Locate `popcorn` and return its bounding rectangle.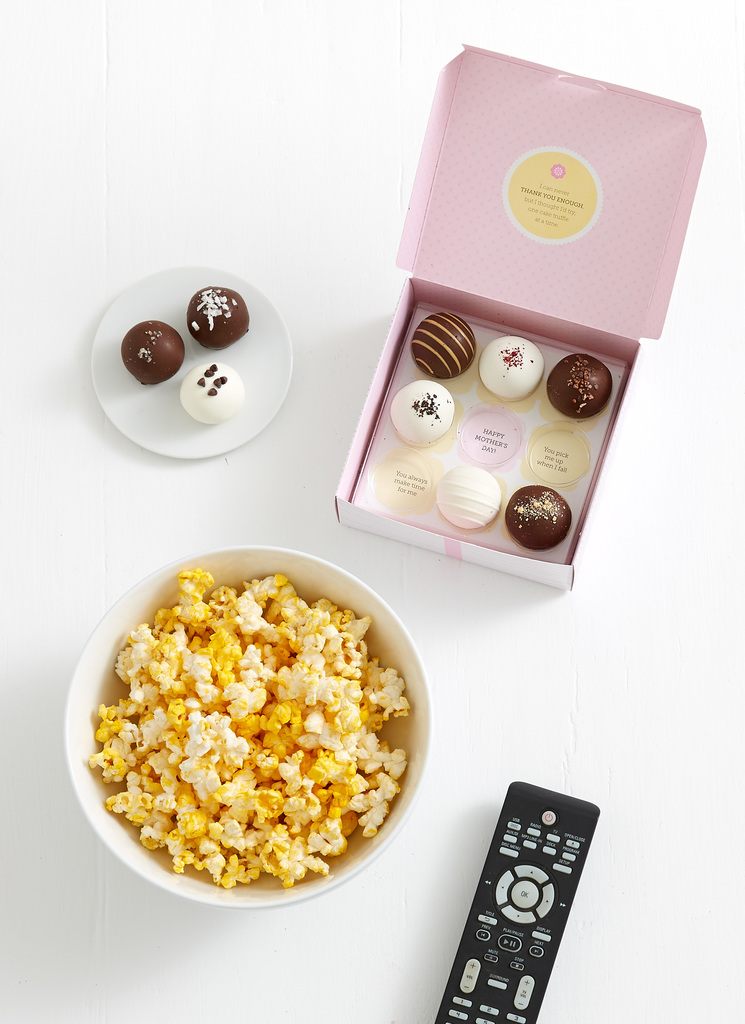
(left=89, top=567, right=411, bottom=887).
